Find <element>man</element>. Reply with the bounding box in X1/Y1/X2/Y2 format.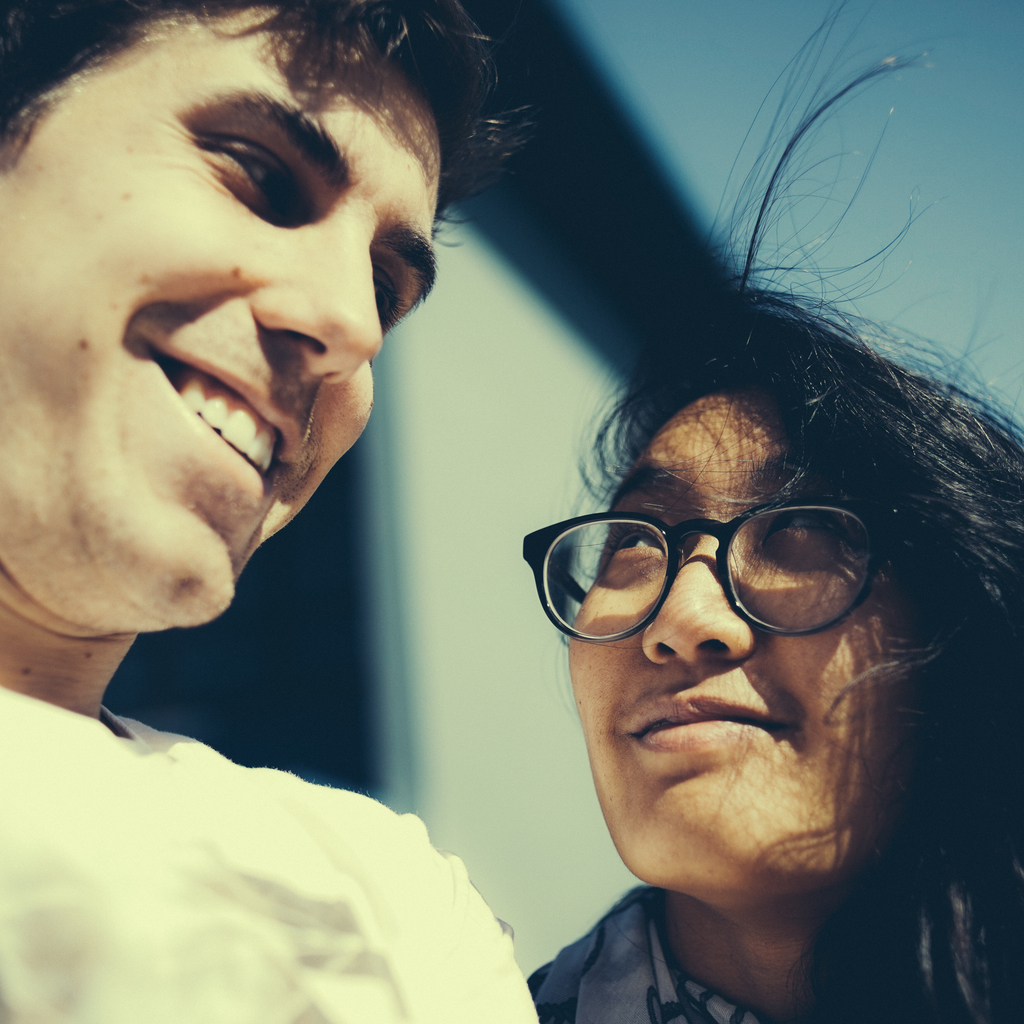
0/0/544/1023.
